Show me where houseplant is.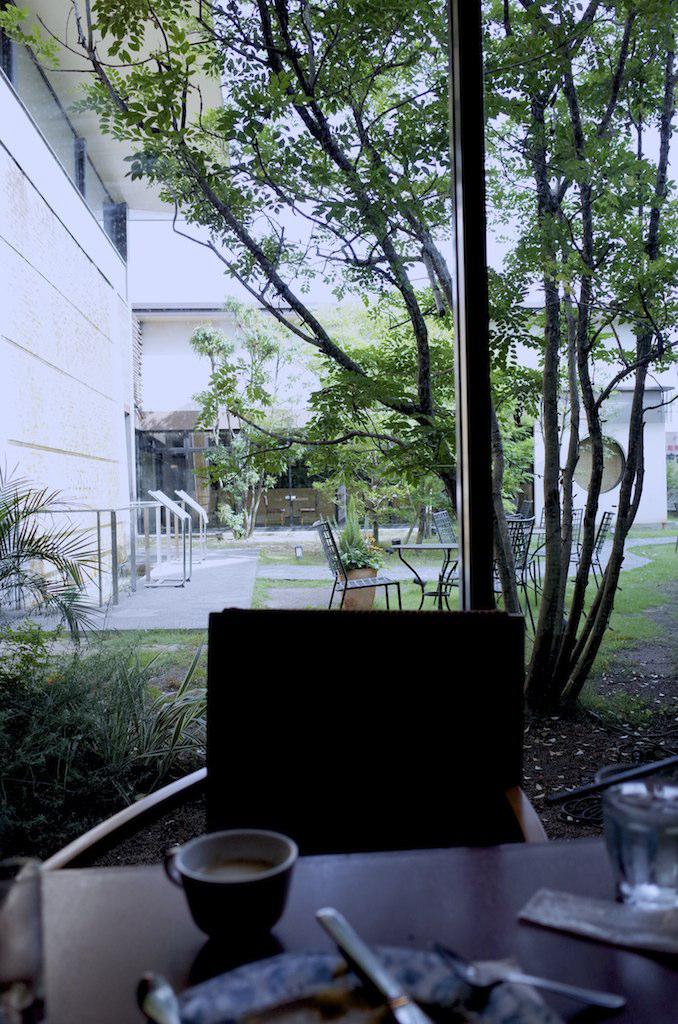
houseplant is at 326,493,388,613.
